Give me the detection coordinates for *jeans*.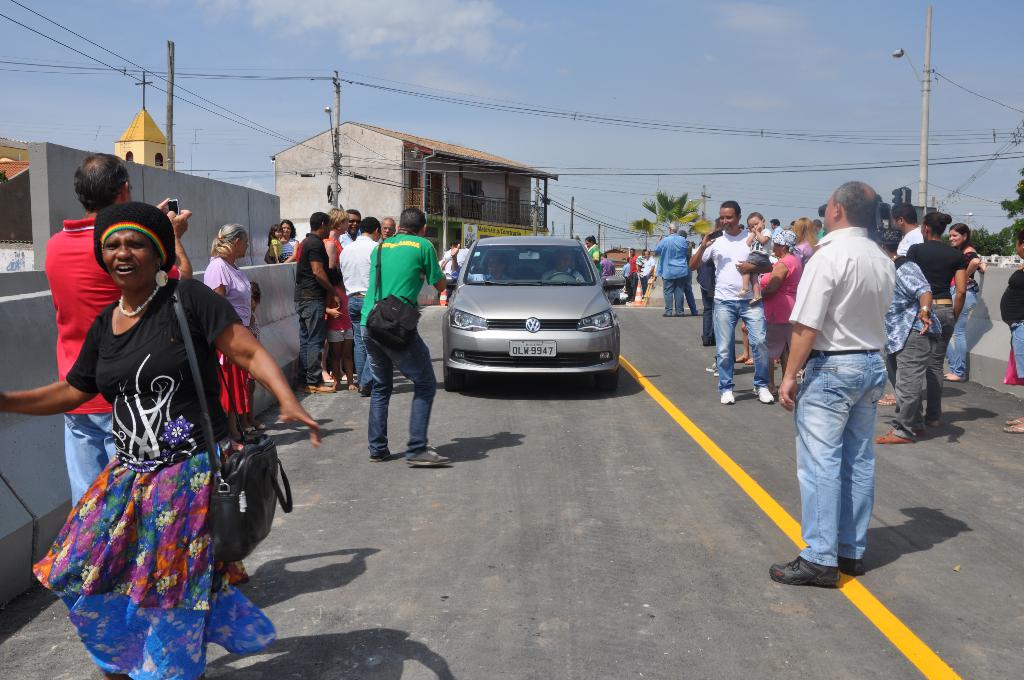
[left=295, top=298, right=325, bottom=389].
